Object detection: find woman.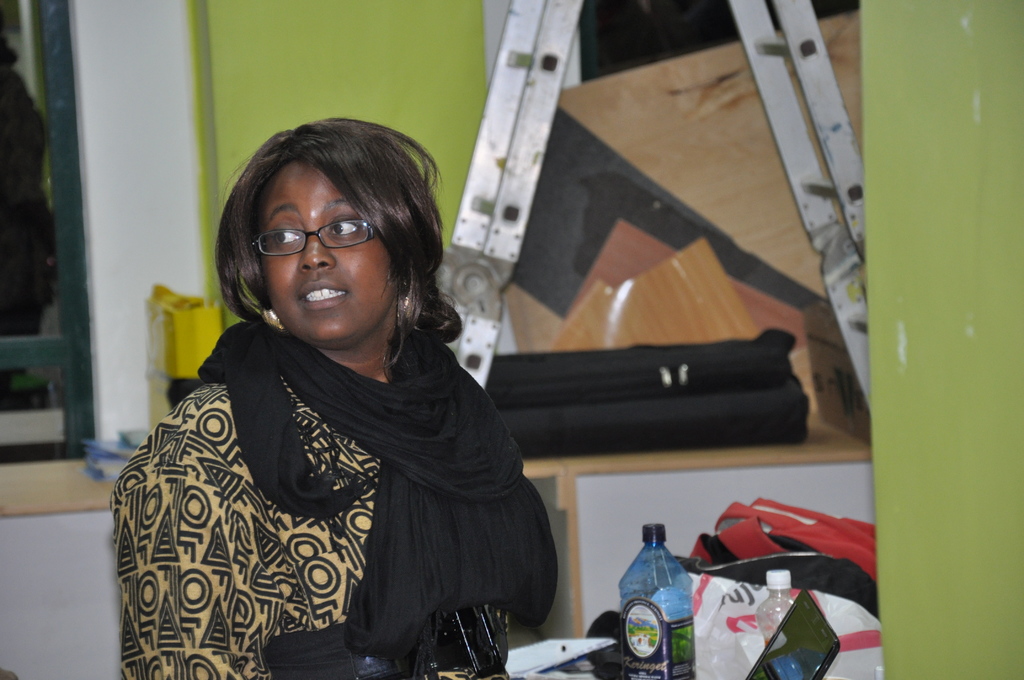
(x1=118, y1=110, x2=554, y2=679).
